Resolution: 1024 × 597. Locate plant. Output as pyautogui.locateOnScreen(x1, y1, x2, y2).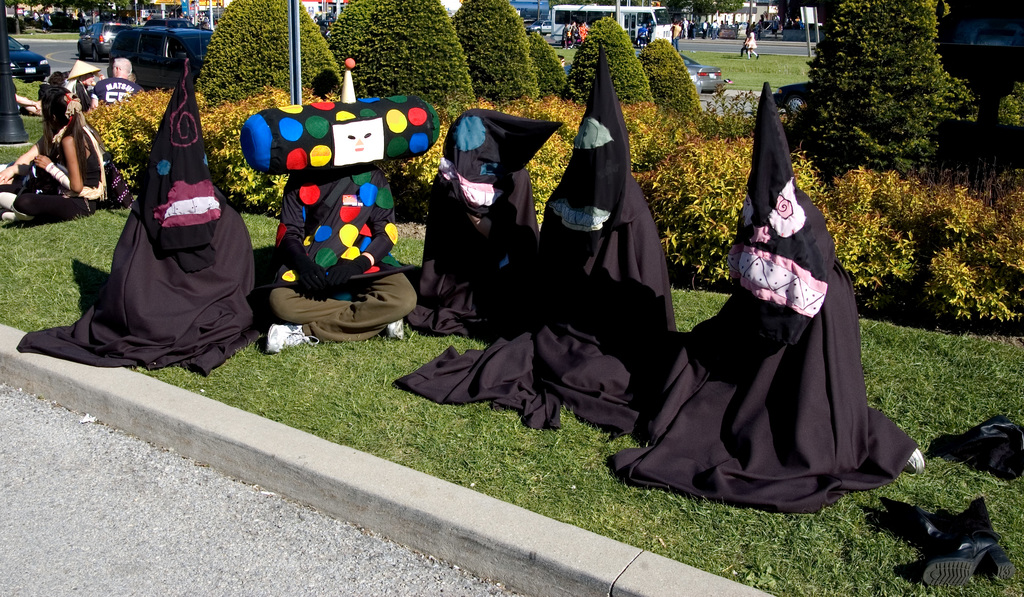
pyautogui.locateOnScreen(0, 60, 72, 172).
